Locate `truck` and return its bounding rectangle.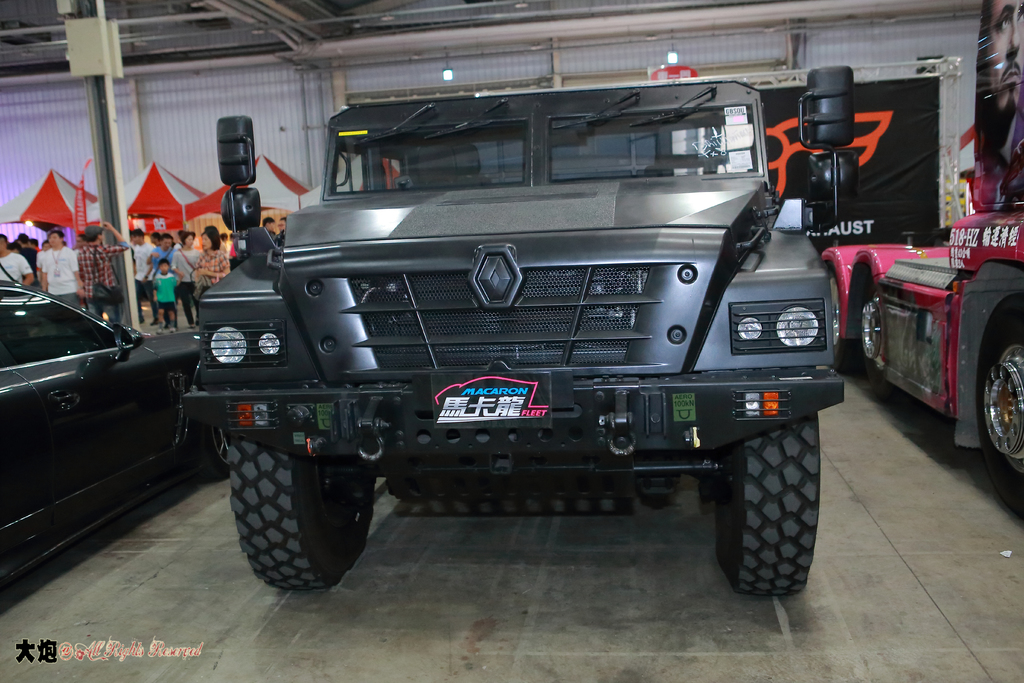
{"x1": 163, "y1": 88, "x2": 876, "y2": 620}.
